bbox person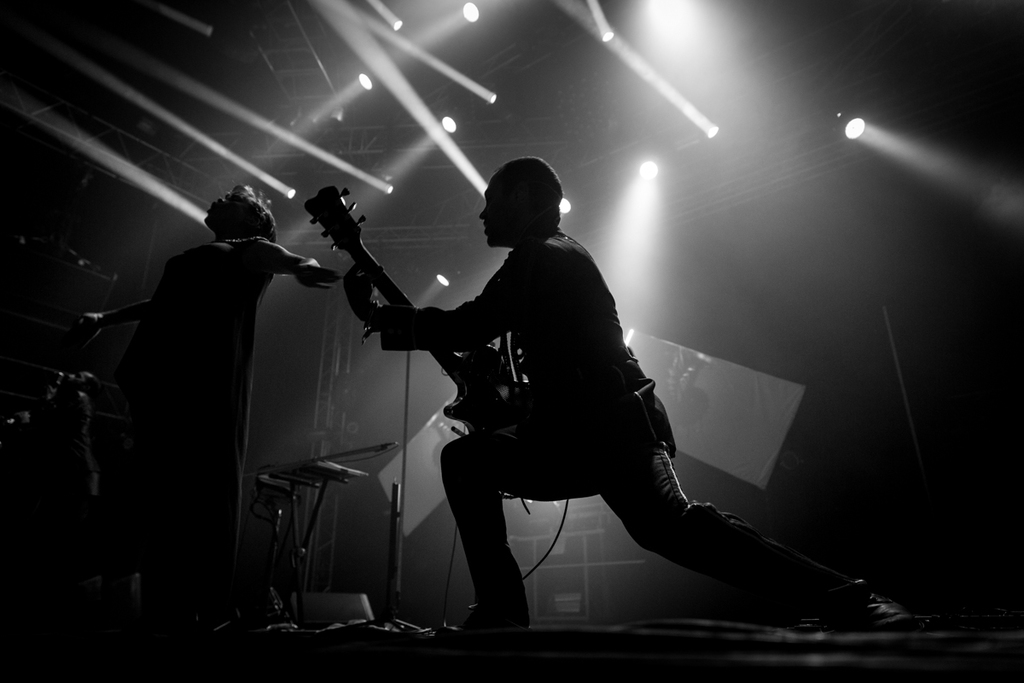
select_region(340, 158, 920, 628)
